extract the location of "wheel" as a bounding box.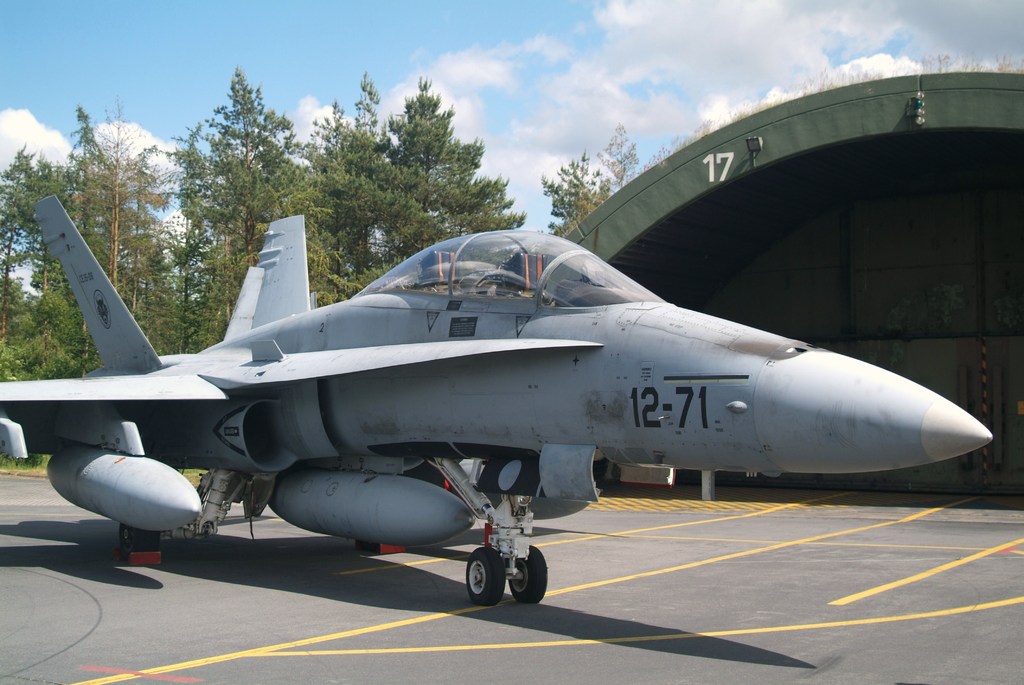
(509,543,546,602).
